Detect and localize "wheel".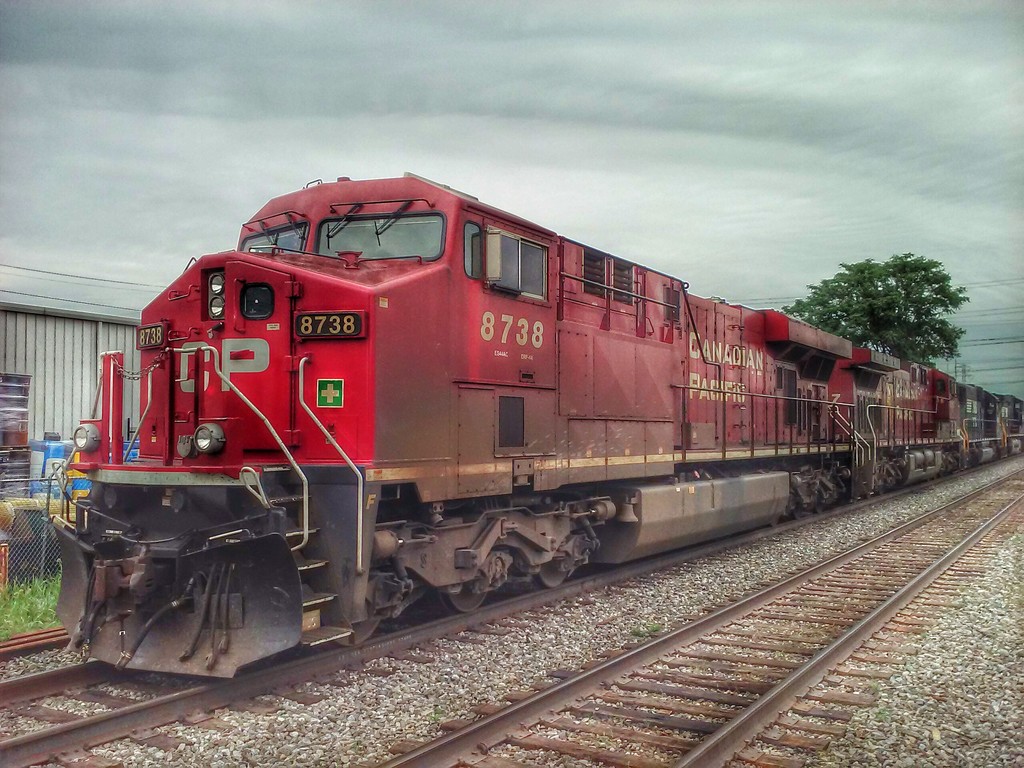
Localized at [862, 490, 871, 499].
